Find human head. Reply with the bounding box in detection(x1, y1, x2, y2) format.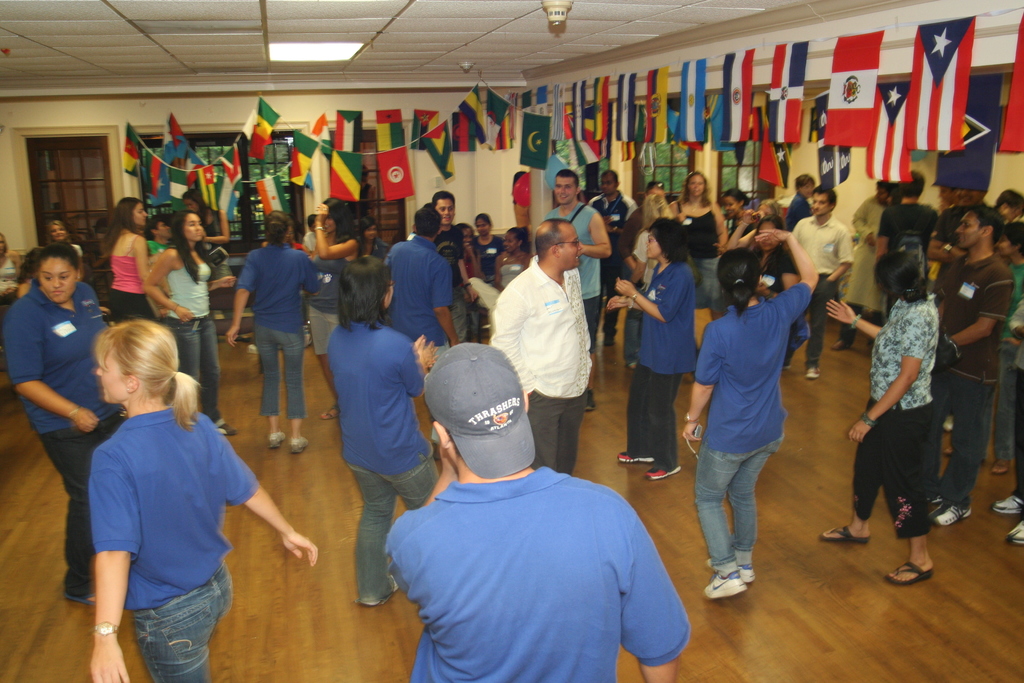
detection(903, 174, 923, 200).
